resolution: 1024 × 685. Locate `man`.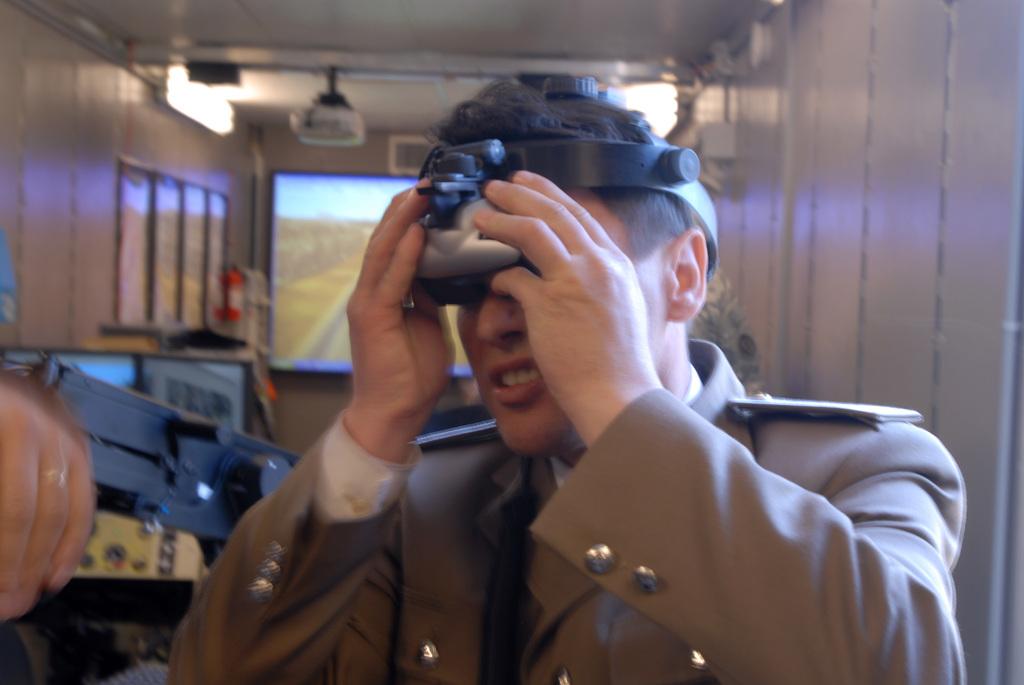
(left=167, top=75, right=970, bottom=684).
